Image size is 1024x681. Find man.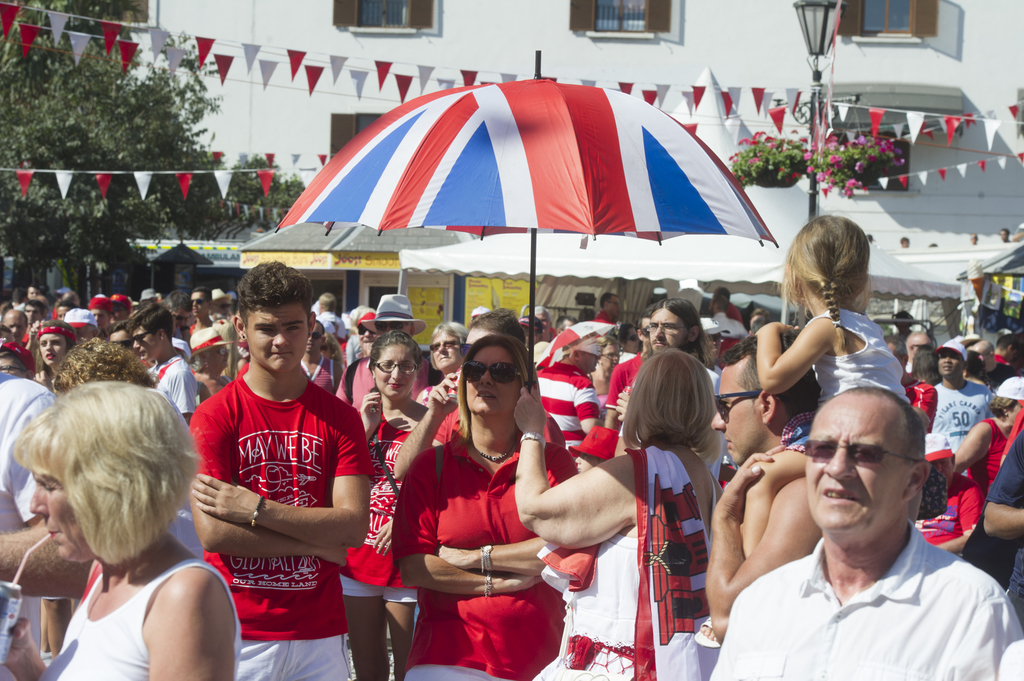
<bbox>129, 308, 197, 422</bbox>.
